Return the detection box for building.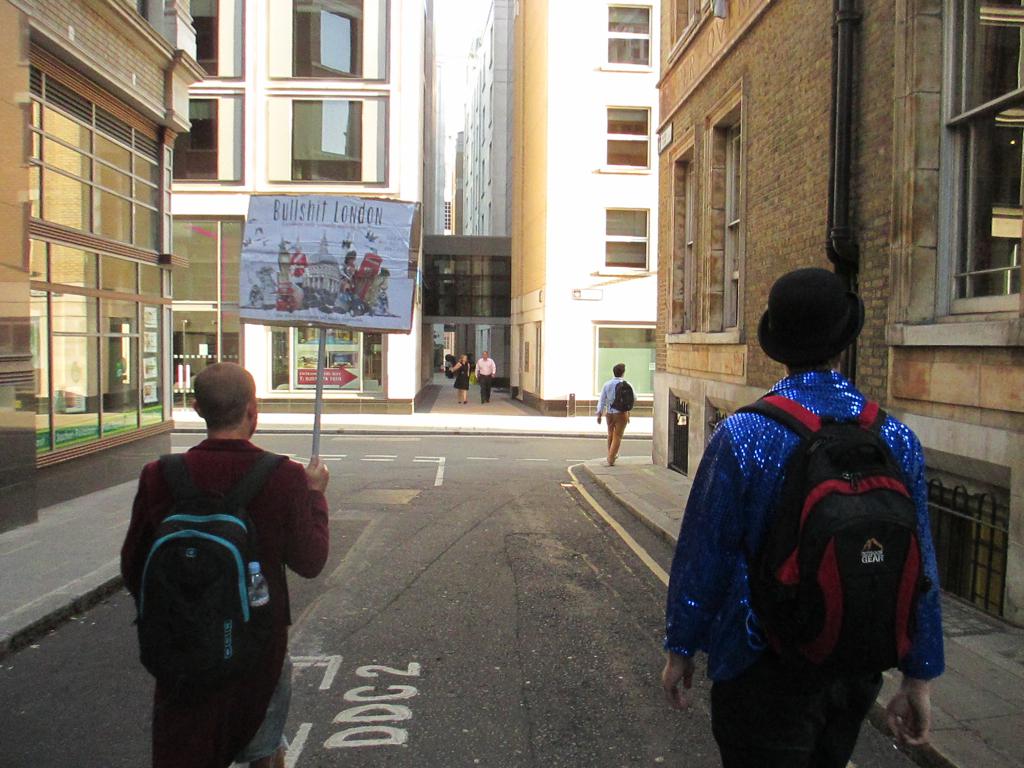
detection(448, 0, 662, 409).
